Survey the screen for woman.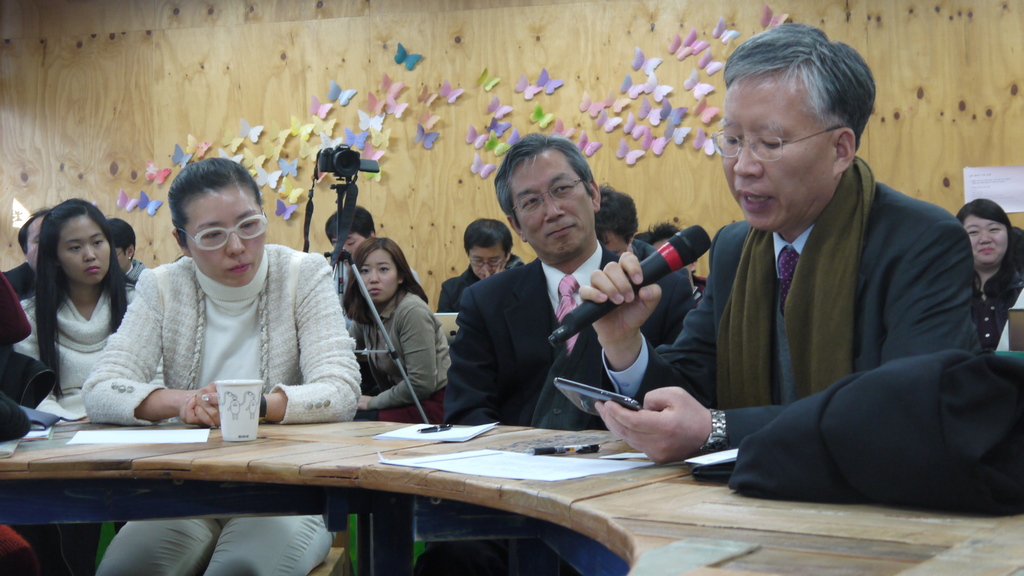
Survey found: {"left": 952, "top": 198, "right": 1023, "bottom": 355}.
